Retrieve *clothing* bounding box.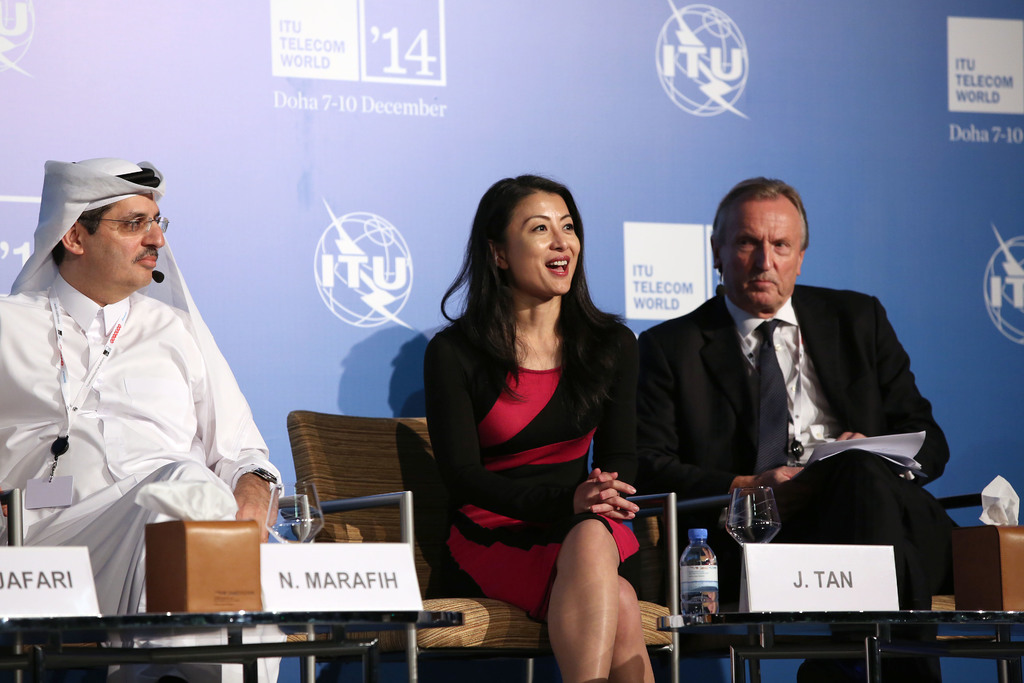
Bounding box: {"x1": 632, "y1": 274, "x2": 957, "y2": 682}.
